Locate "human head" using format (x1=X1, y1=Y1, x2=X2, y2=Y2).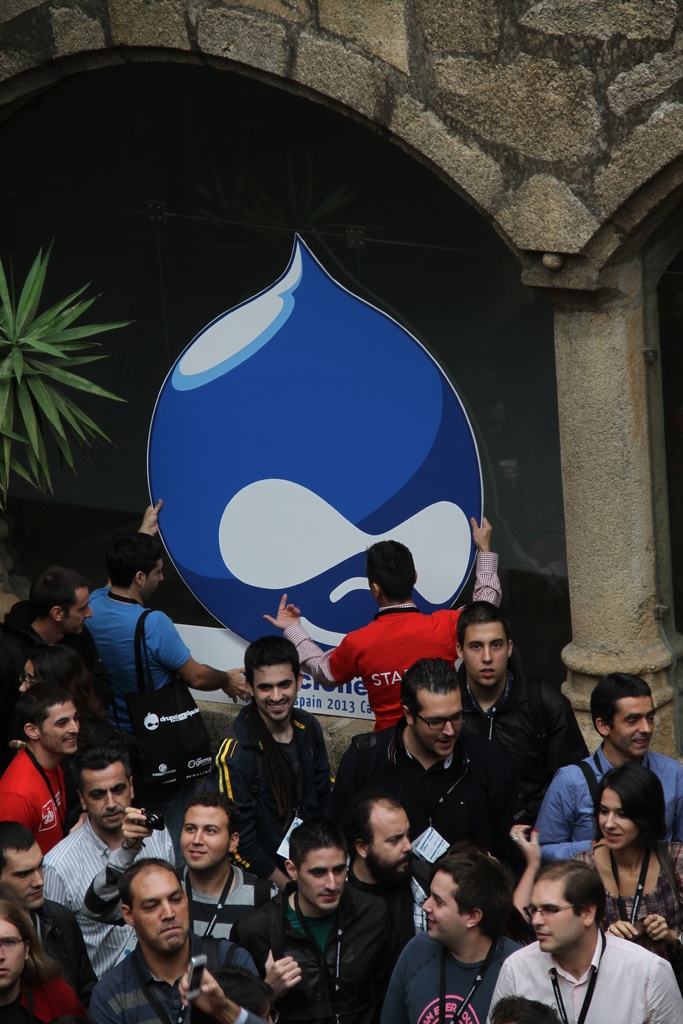
(x1=78, y1=748, x2=139, y2=832).
